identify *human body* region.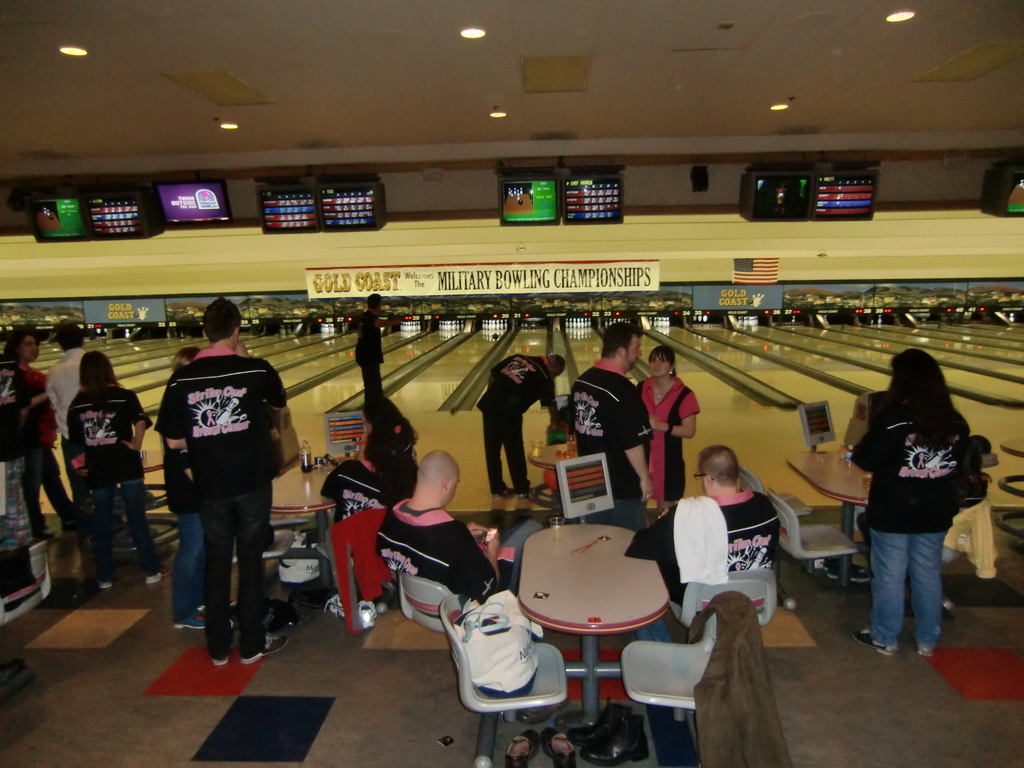
Region: (156,298,286,664).
